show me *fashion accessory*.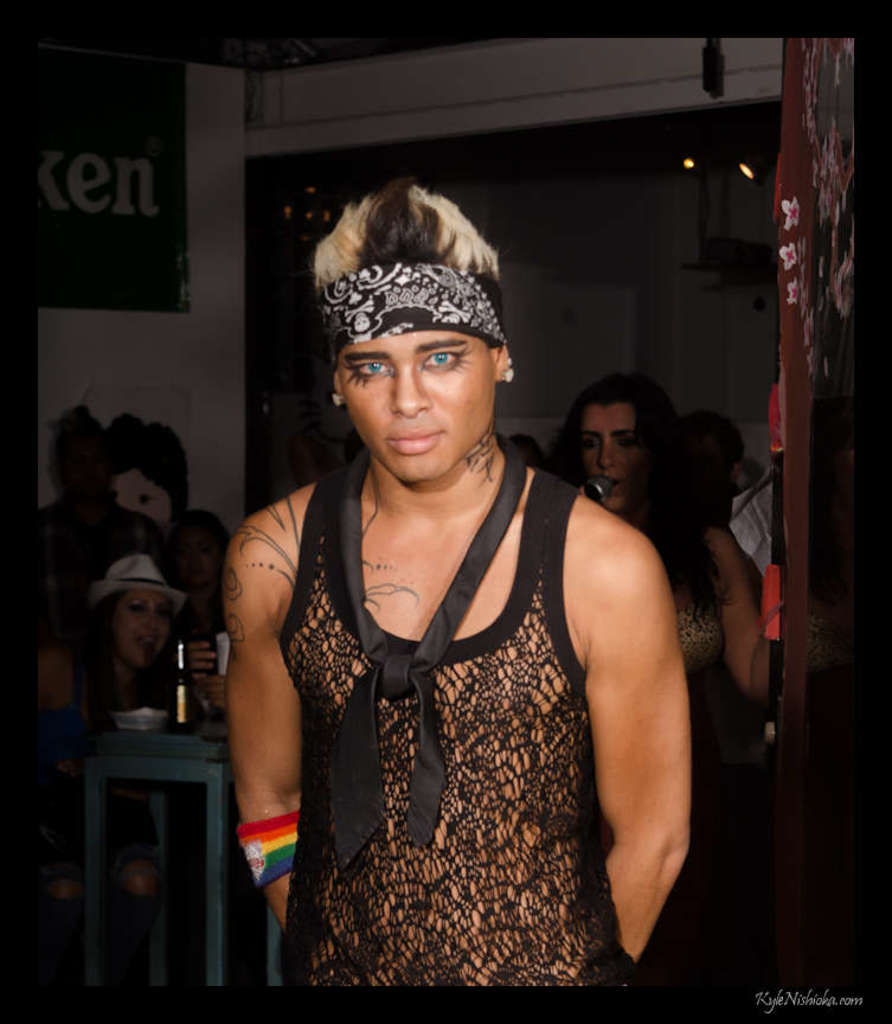
*fashion accessory* is here: (316,442,534,864).
